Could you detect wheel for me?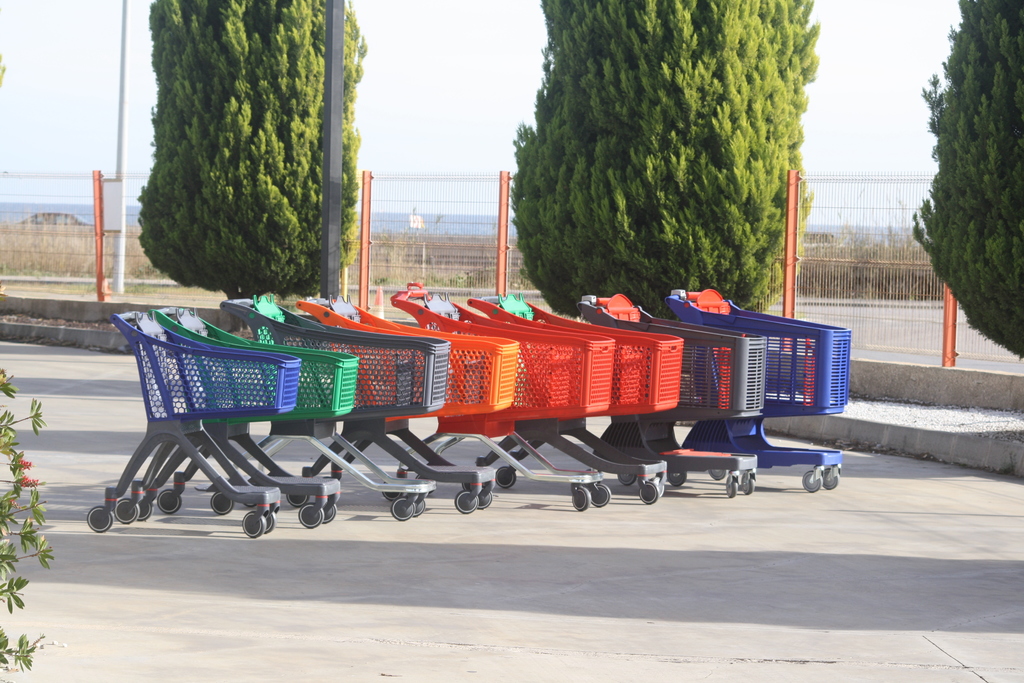
Detection result: (572, 483, 595, 514).
